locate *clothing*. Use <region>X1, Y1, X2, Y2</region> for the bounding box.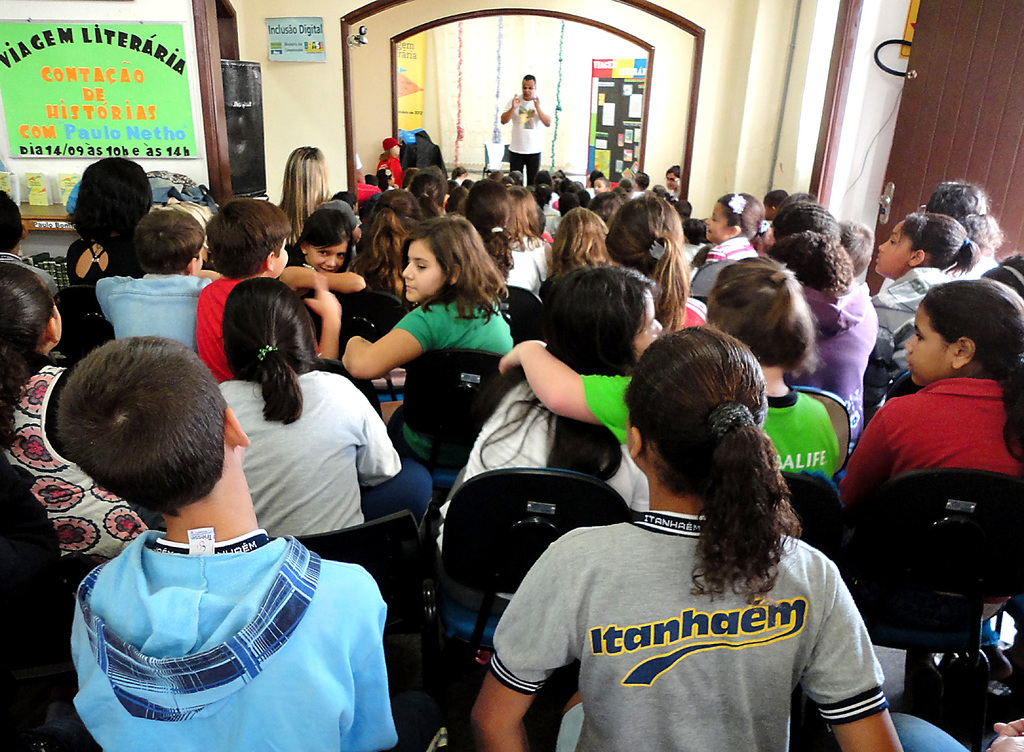
<region>178, 270, 326, 384</region>.
